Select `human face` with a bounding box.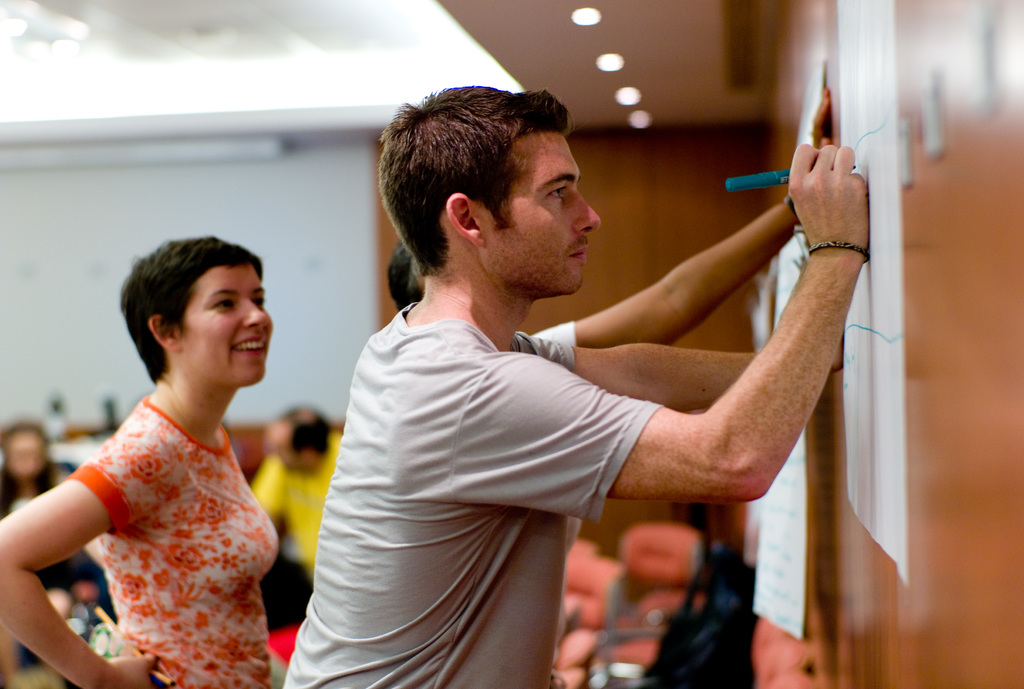
[267,421,300,473].
